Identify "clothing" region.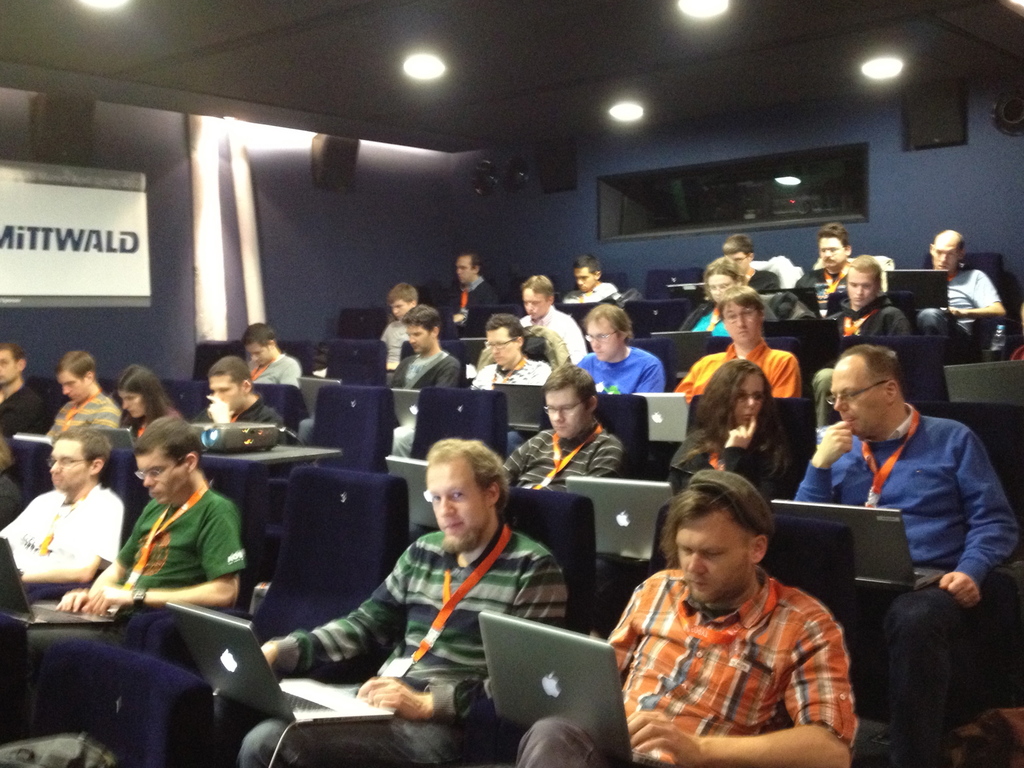
Region: (911, 260, 1009, 370).
